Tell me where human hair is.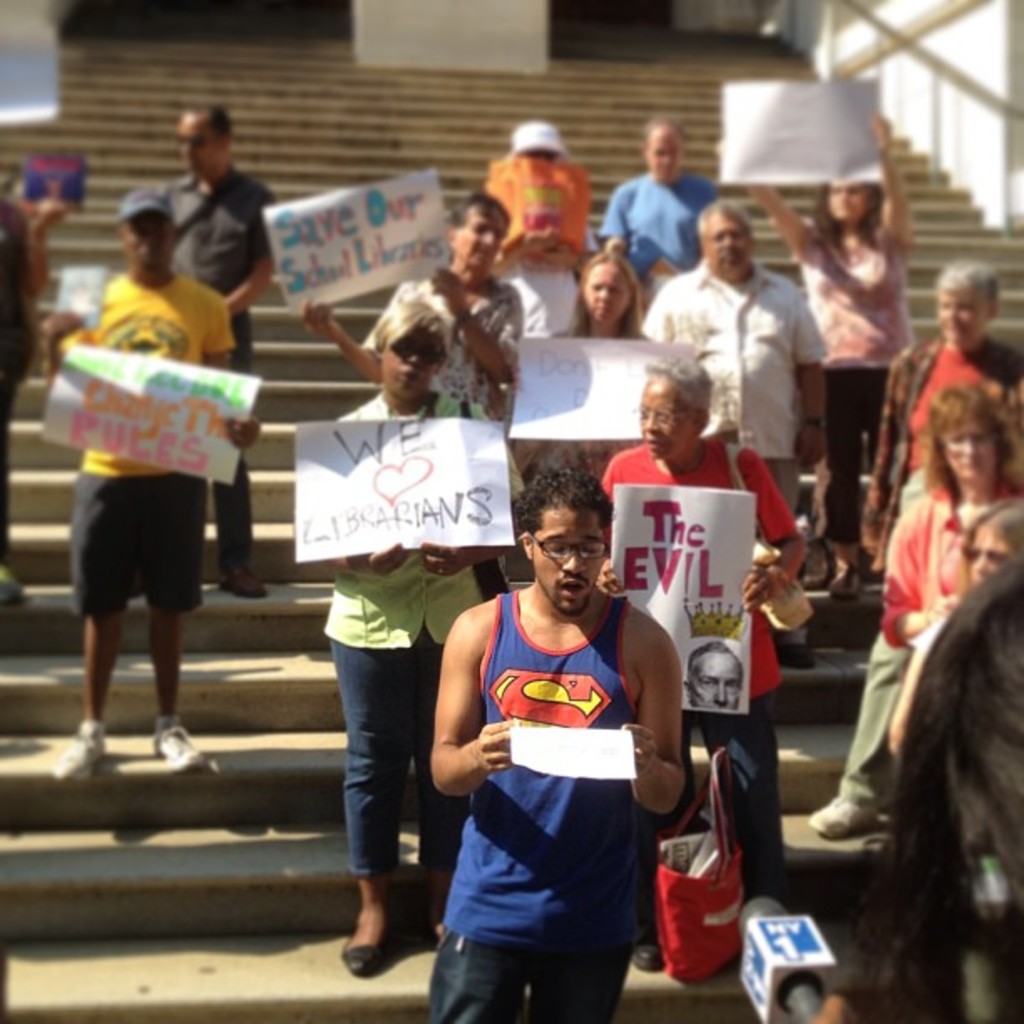
human hair is at 637,117,686,144.
